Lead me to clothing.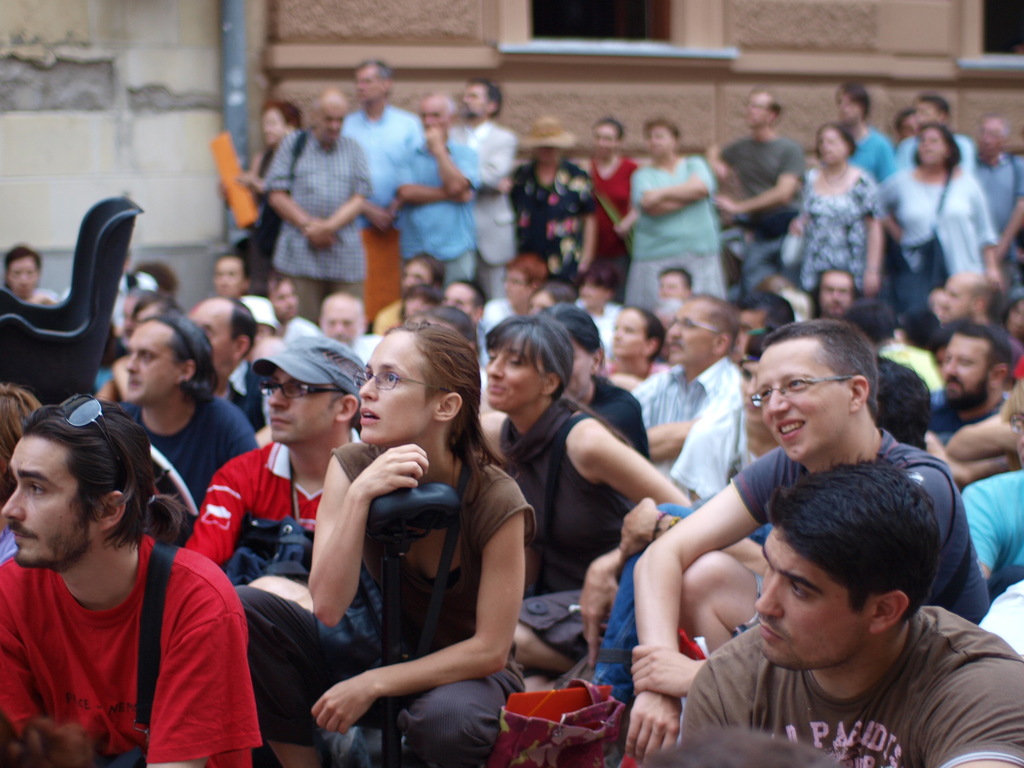
Lead to detection(188, 422, 355, 602).
